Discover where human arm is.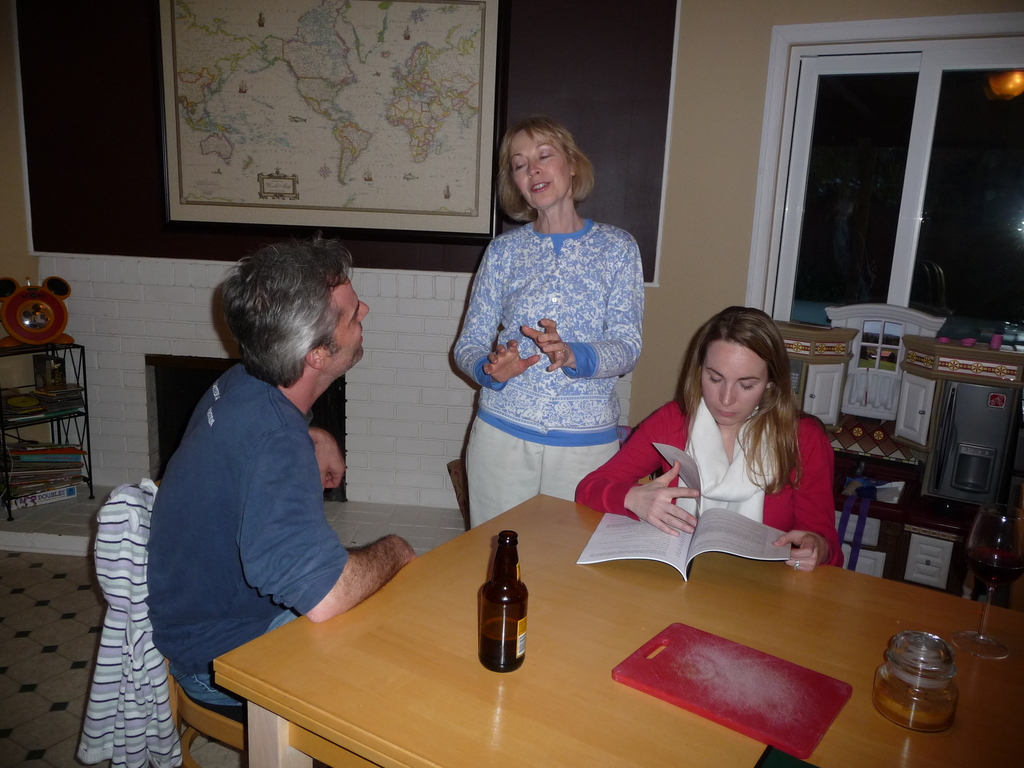
Discovered at pyautogui.locateOnScreen(239, 440, 420, 621).
